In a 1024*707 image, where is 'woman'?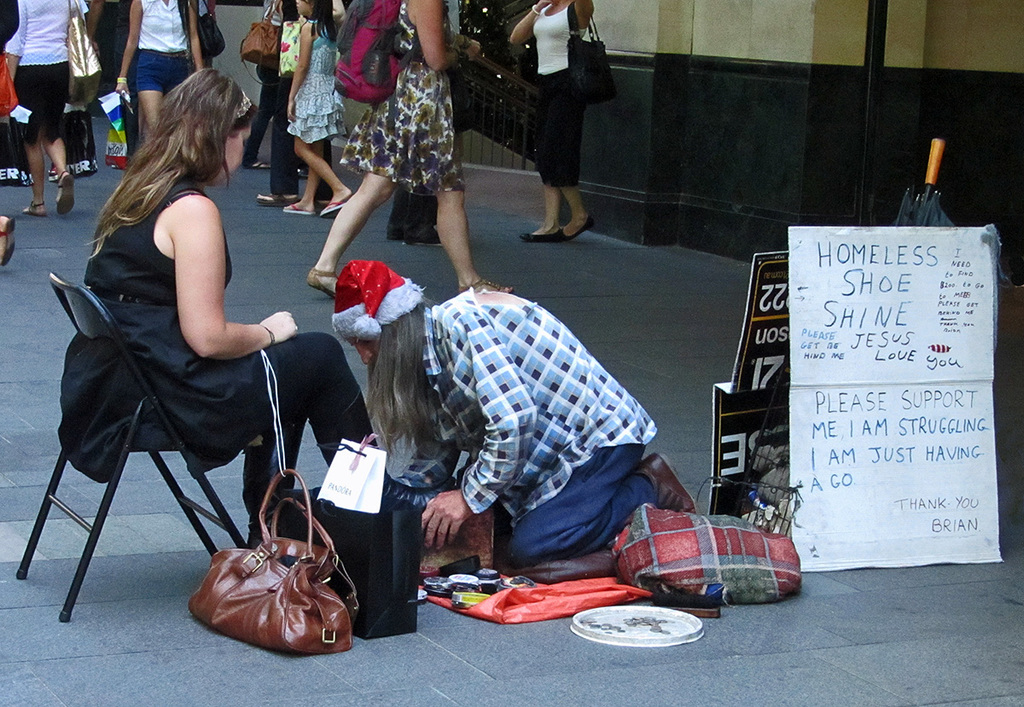
(x1=111, y1=0, x2=208, y2=137).
